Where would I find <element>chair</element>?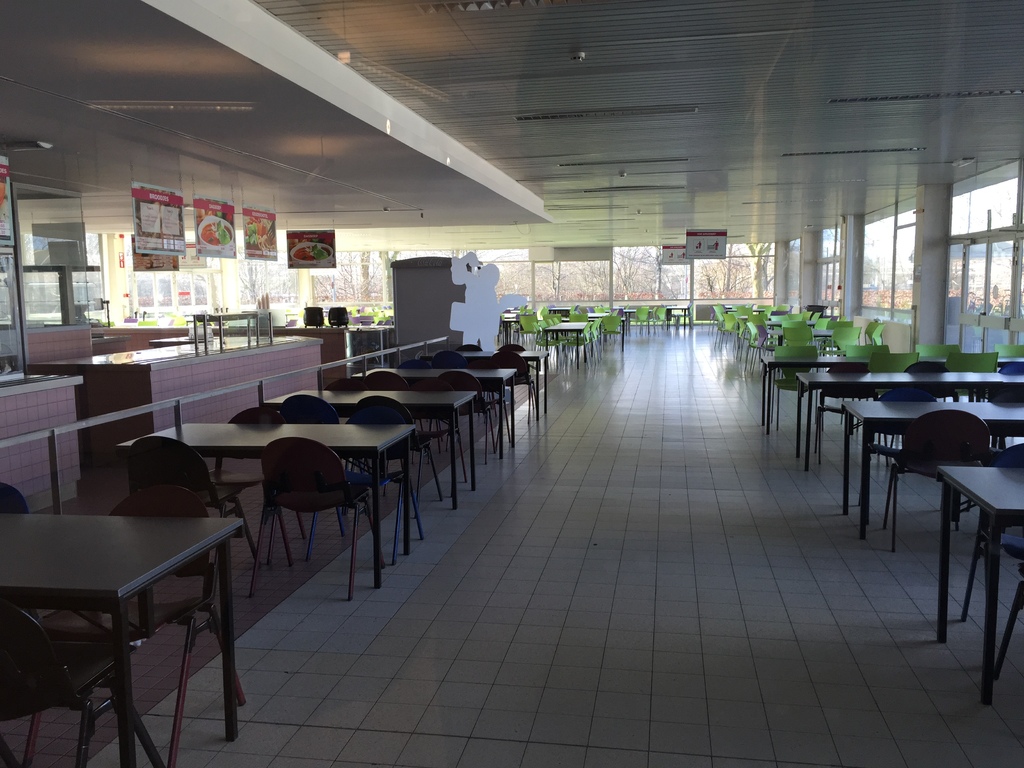
At <box>230,417,365,617</box>.
